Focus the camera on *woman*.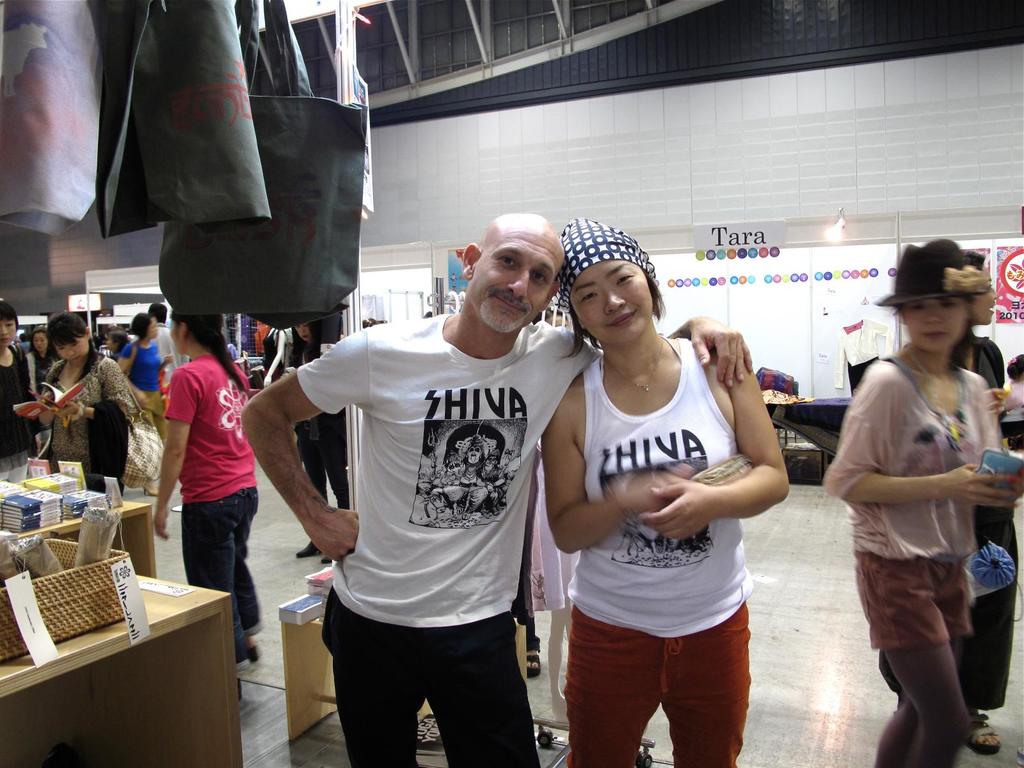
Focus region: 820, 237, 1023, 767.
